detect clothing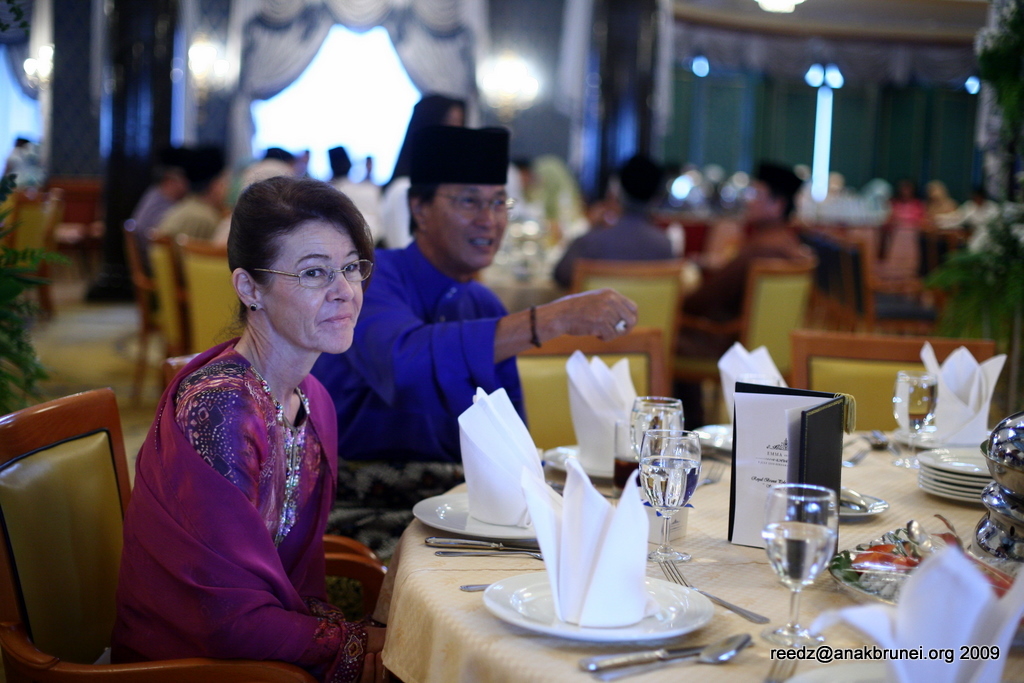
locate(118, 178, 235, 256)
